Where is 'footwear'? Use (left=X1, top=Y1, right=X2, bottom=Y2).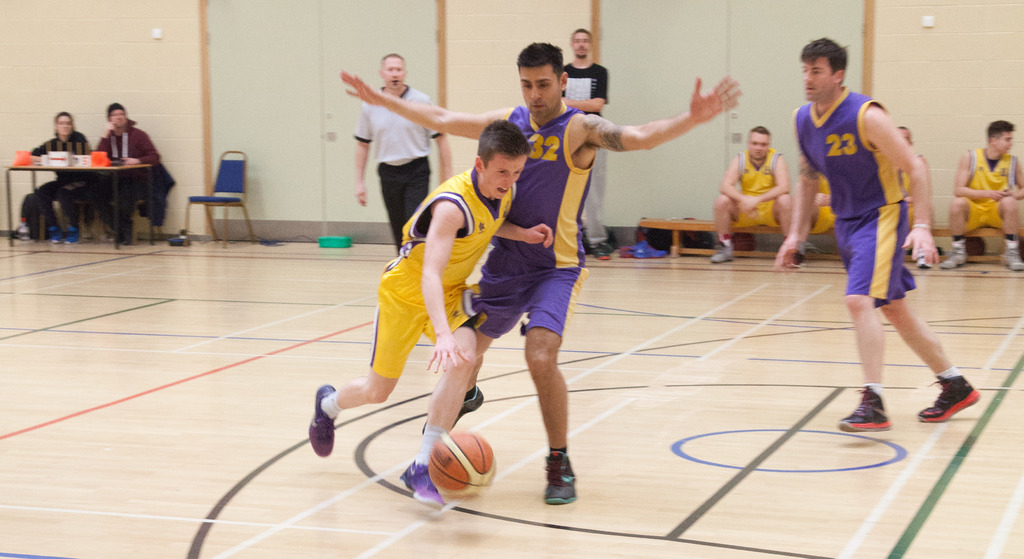
(left=592, top=246, right=612, bottom=259).
